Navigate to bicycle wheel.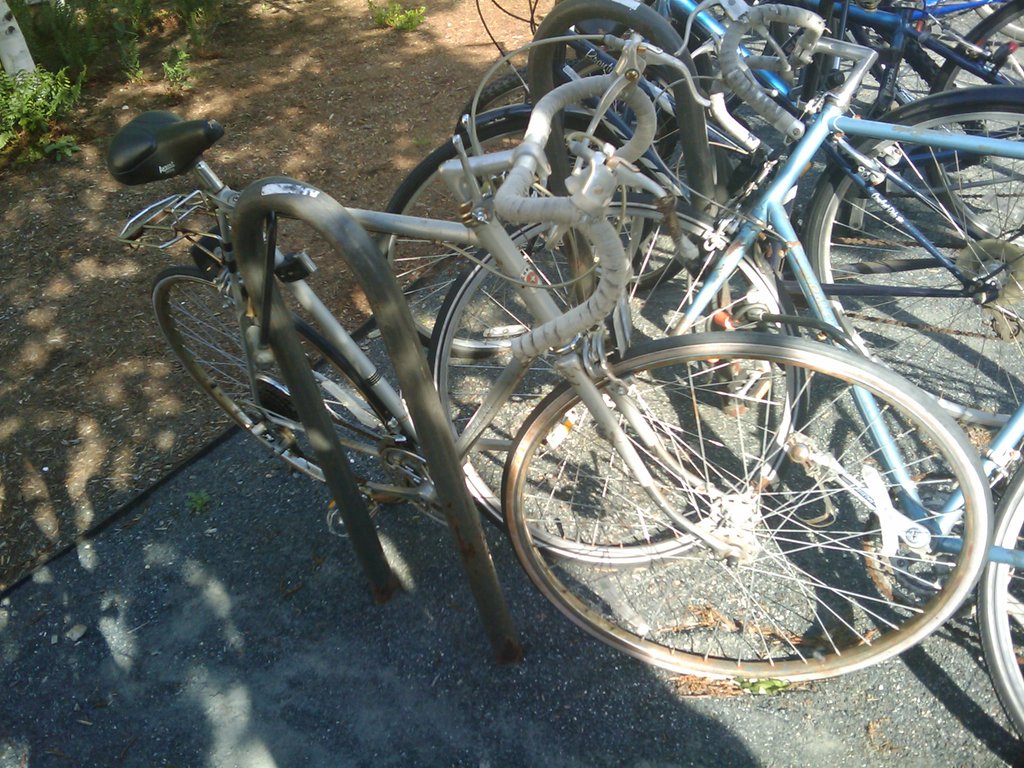
Navigation target: BBox(975, 467, 1023, 740).
